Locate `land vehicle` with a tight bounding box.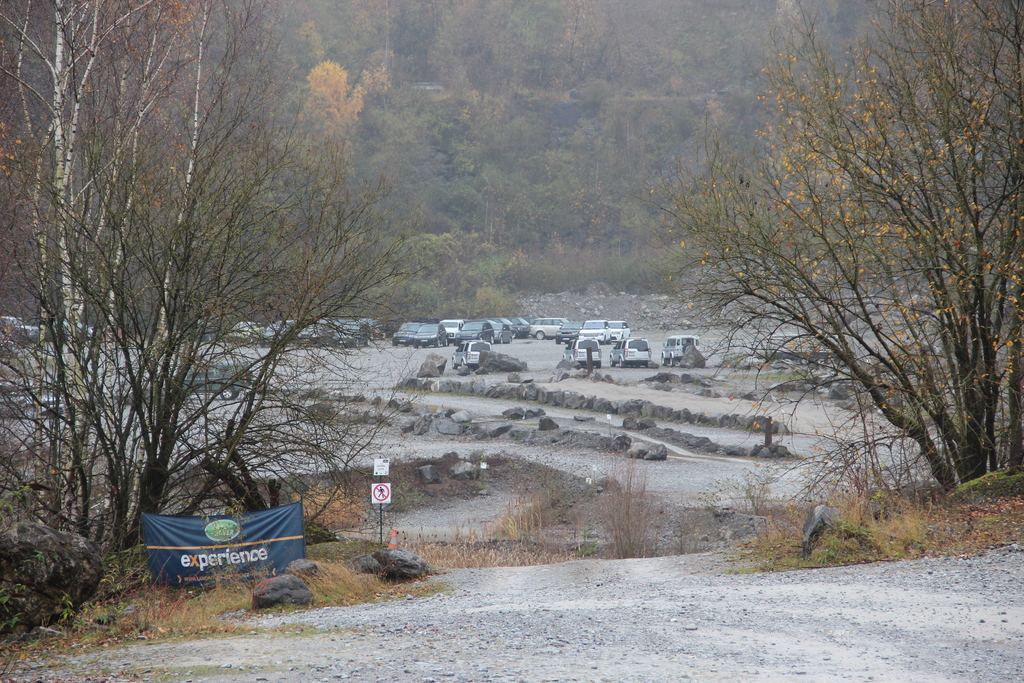
left=335, top=320, right=371, bottom=348.
